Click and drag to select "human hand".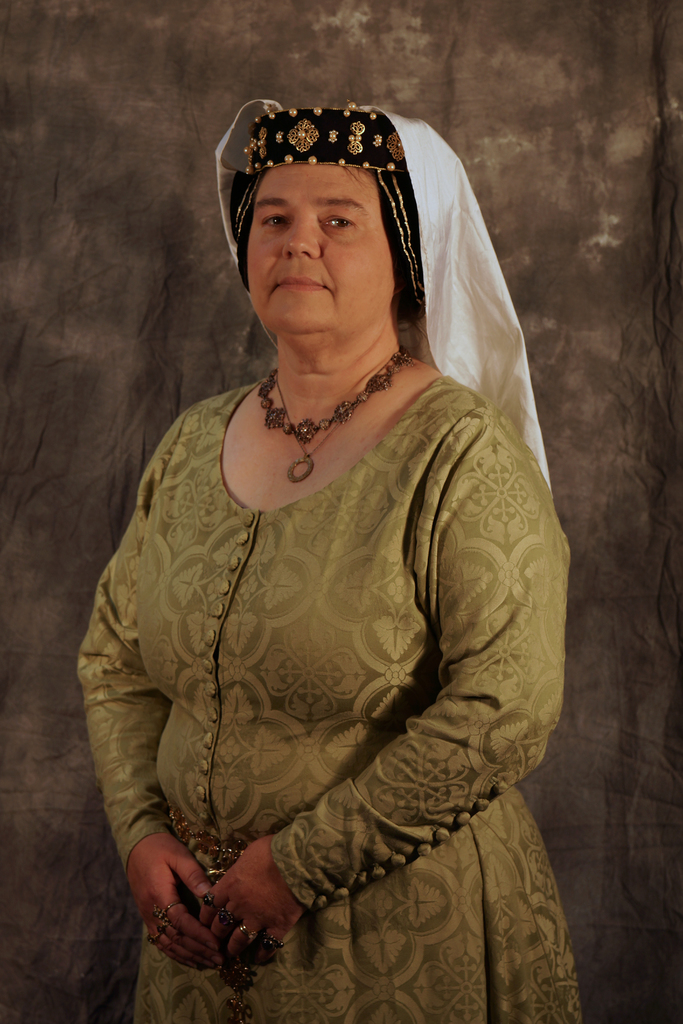
Selection: (198, 849, 284, 950).
